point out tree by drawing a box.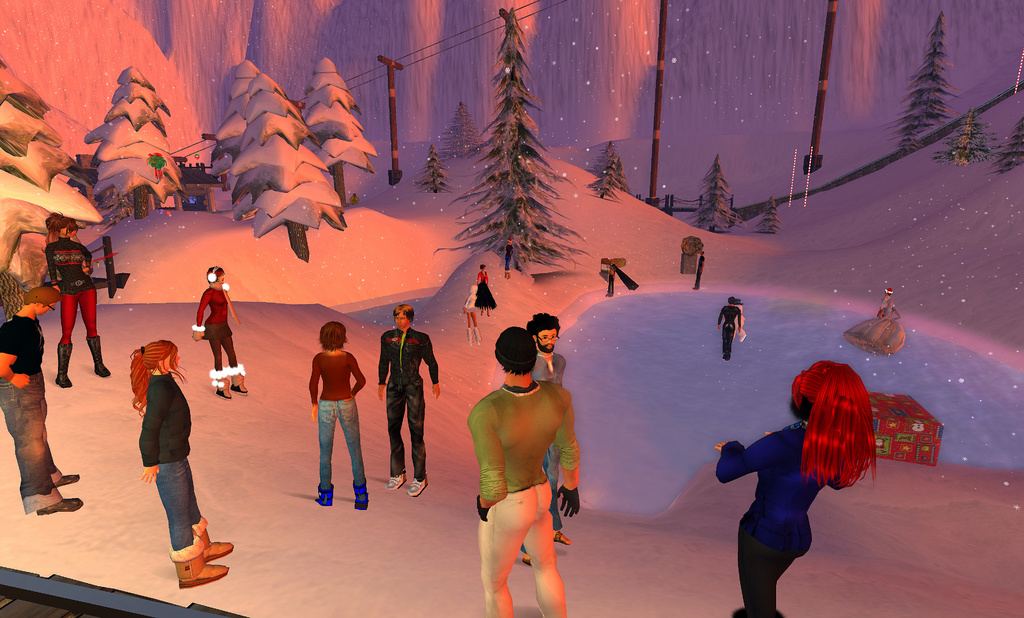
<region>582, 166, 616, 203</region>.
